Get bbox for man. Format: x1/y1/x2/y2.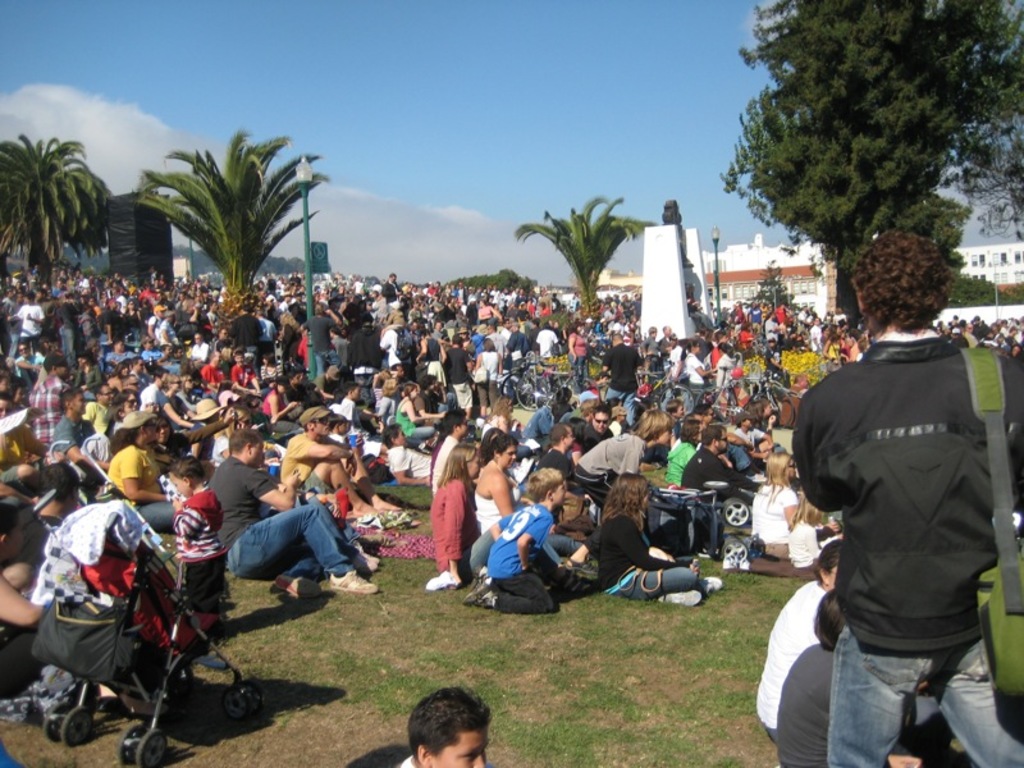
384/273/403/311.
